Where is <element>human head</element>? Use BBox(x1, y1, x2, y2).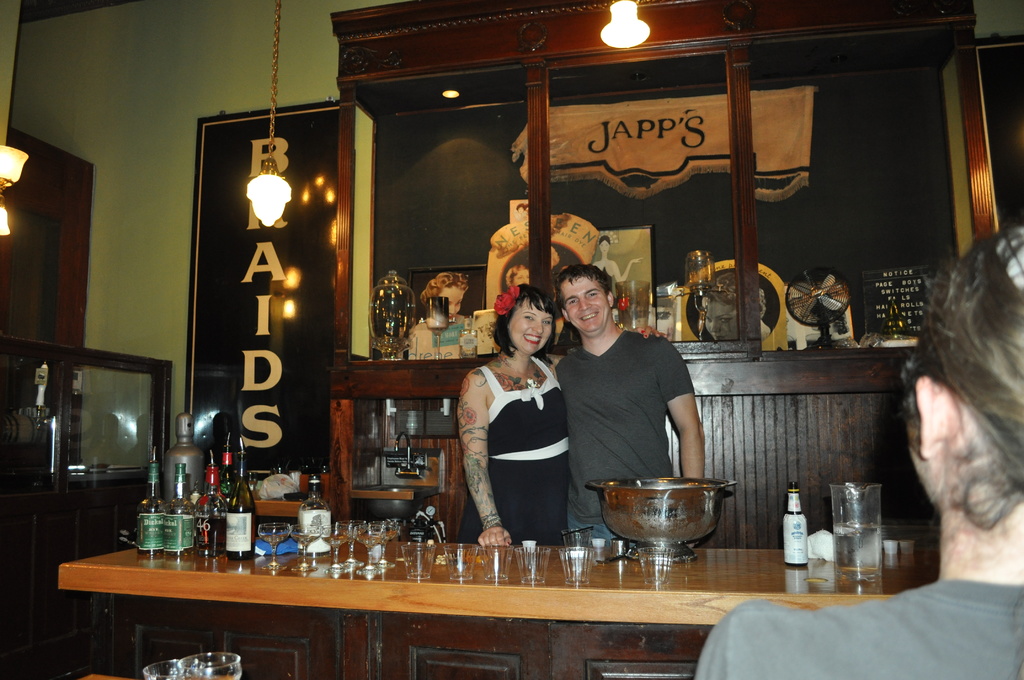
BBox(505, 262, 530, 284).
